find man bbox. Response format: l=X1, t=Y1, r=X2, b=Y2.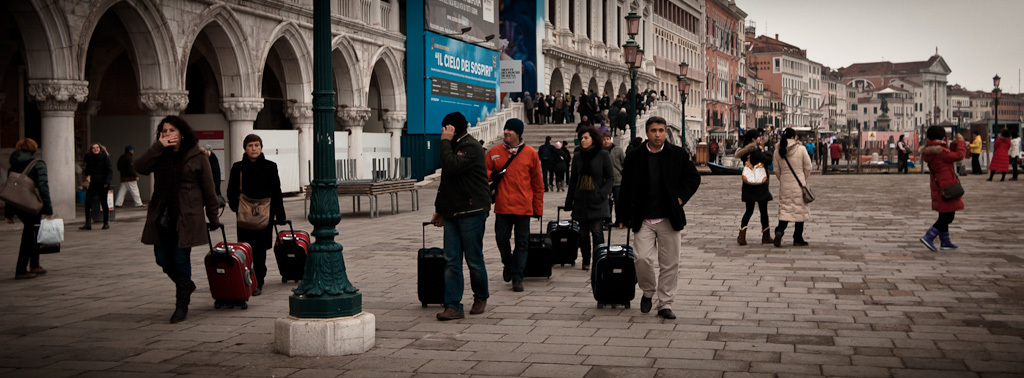
l=617, t=113, r=700, b=310.
